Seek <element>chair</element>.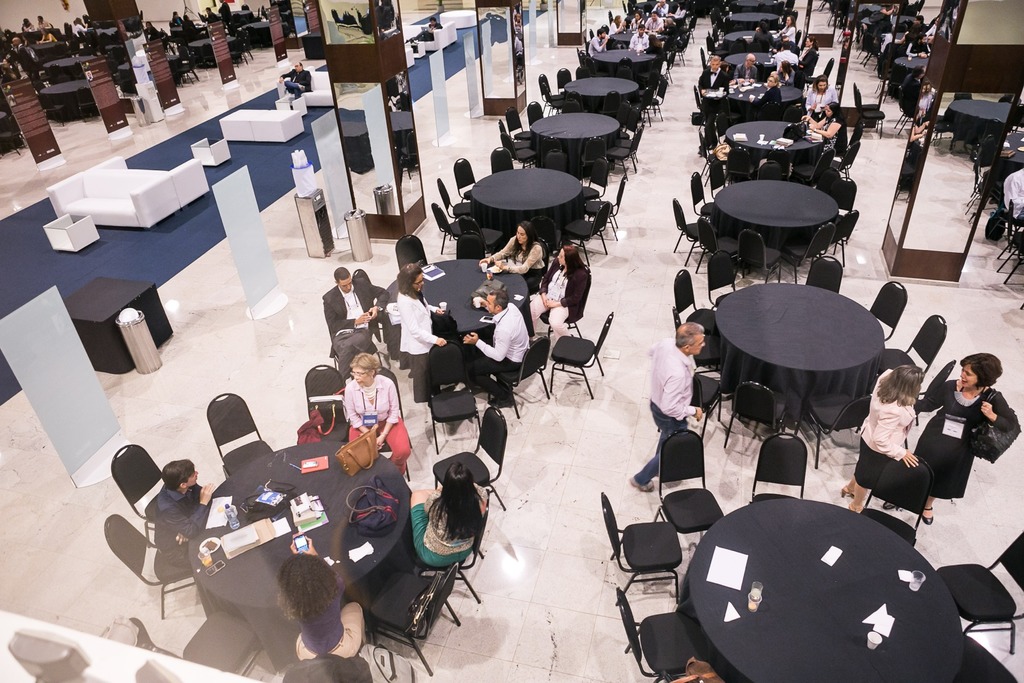
(x1=488, y1=142, x2=518, y2=174).
